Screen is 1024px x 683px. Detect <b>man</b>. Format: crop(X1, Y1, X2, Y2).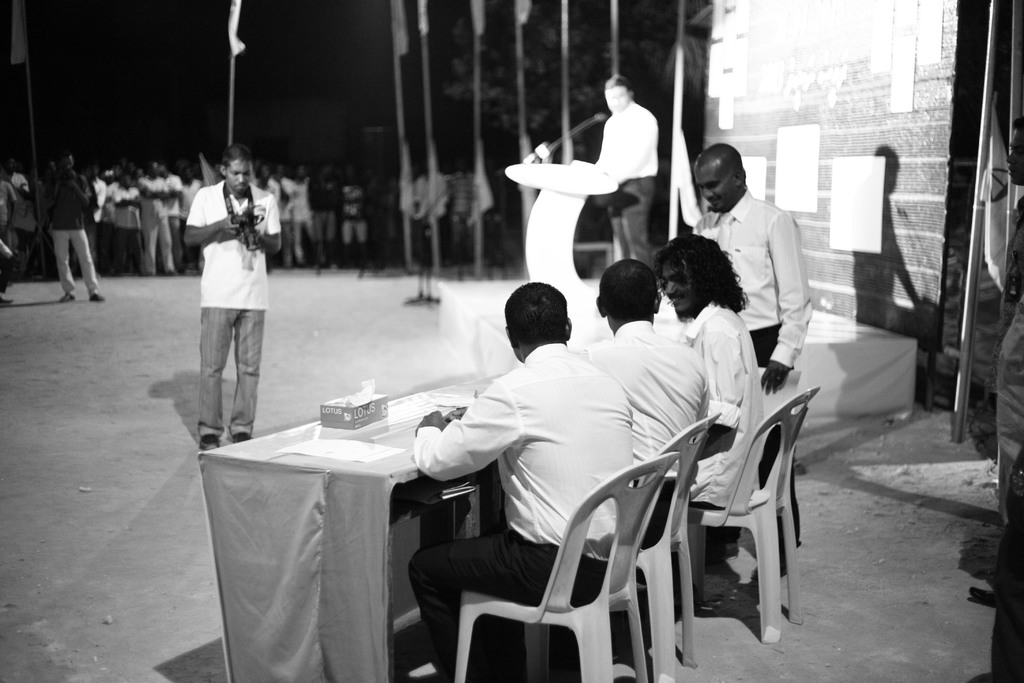
crop(694, 143, 812, 559).
